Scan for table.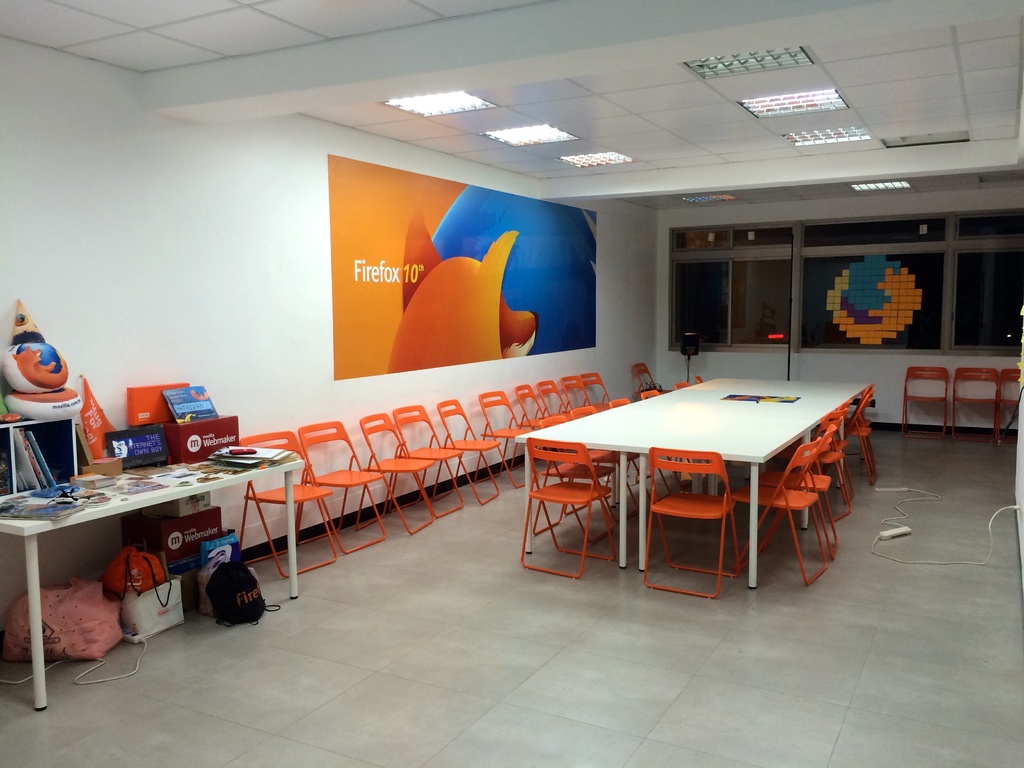
Scan result: detection(534, 380, 869, 593).
